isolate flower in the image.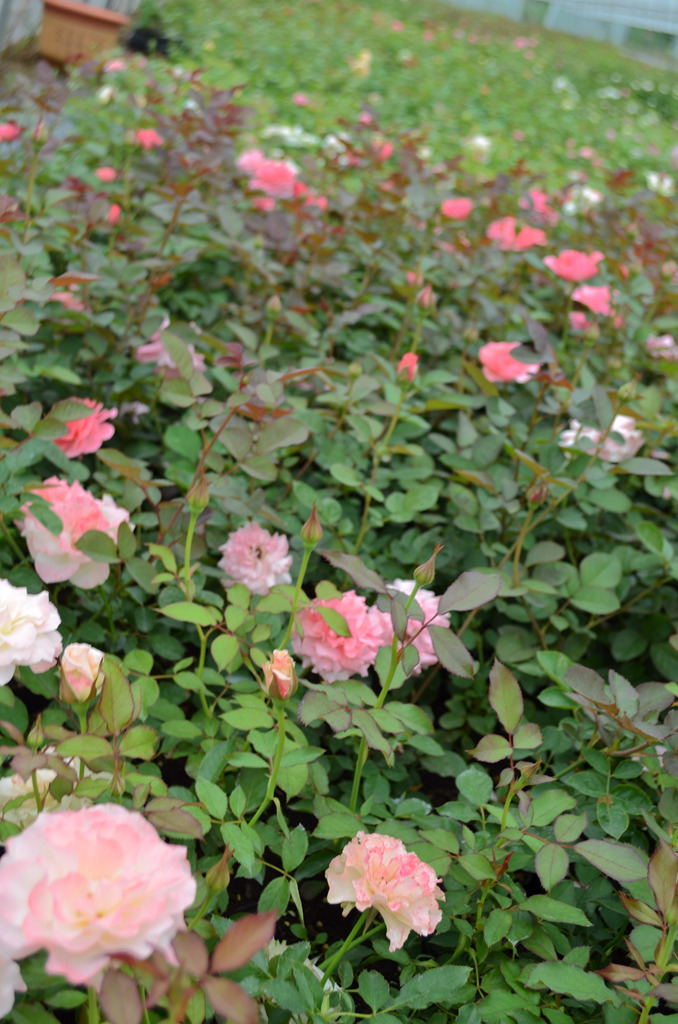
Isolated region: pyautogui.locateOnScreen(13, 462, 144, 588).
